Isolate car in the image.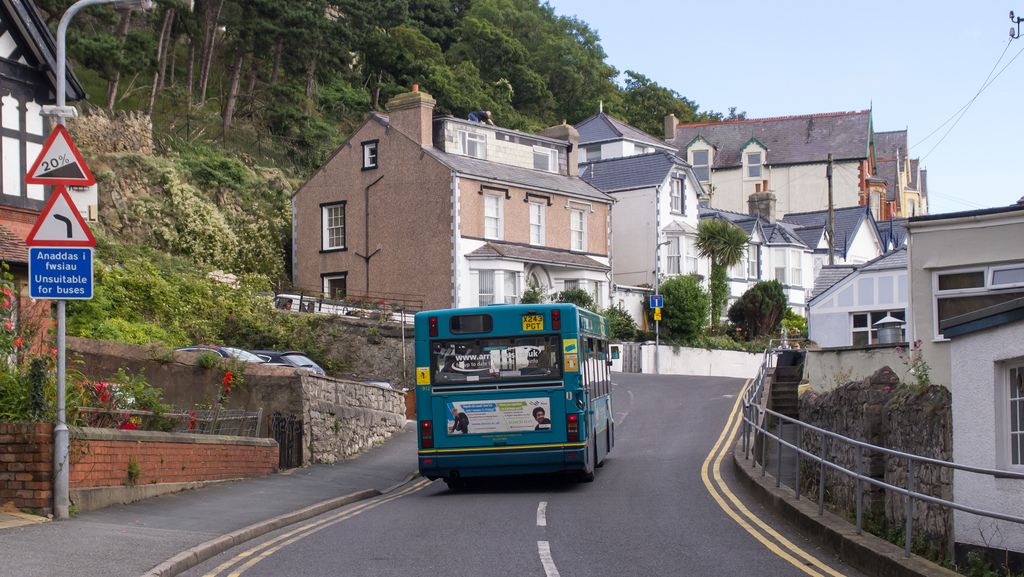
Isolated region: bbox=[175, 345, 291, 369].
